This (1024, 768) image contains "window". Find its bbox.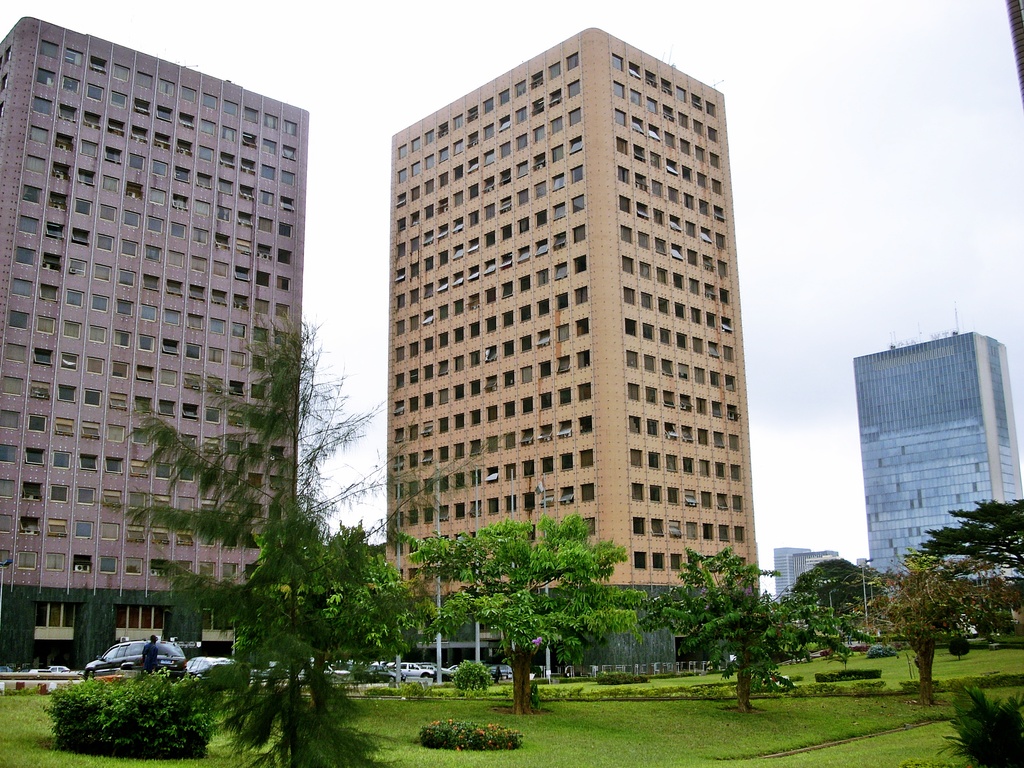
[118,236,138,260].
